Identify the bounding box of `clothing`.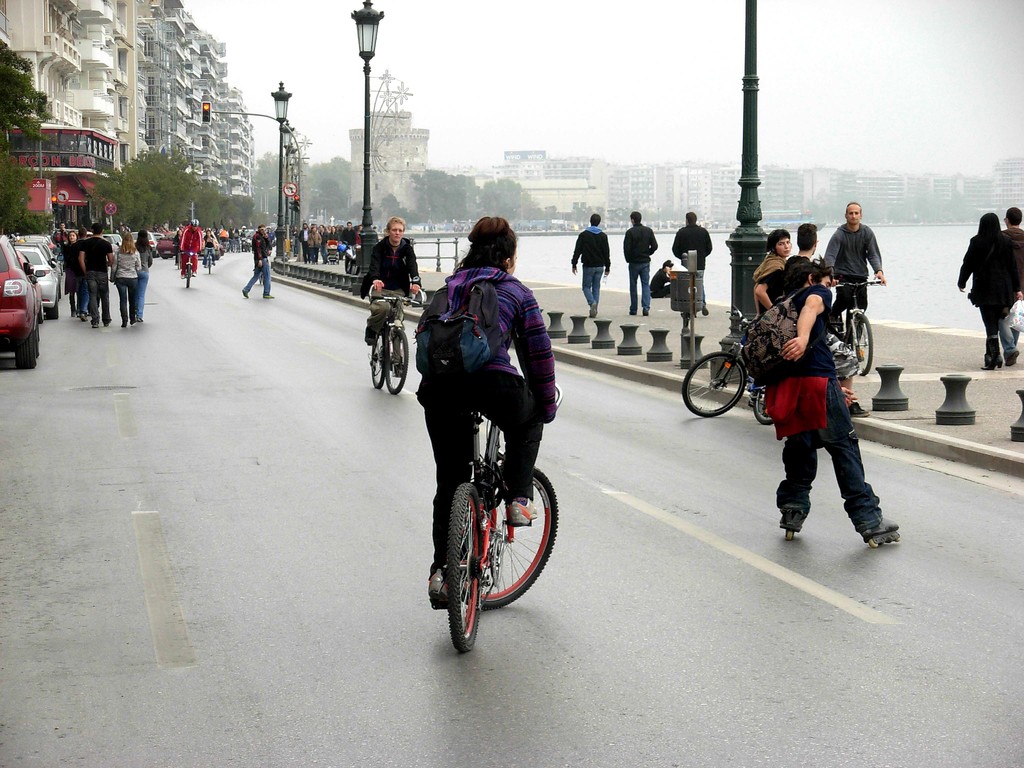
x1=204, y1=234, x2=214, y2=266.
